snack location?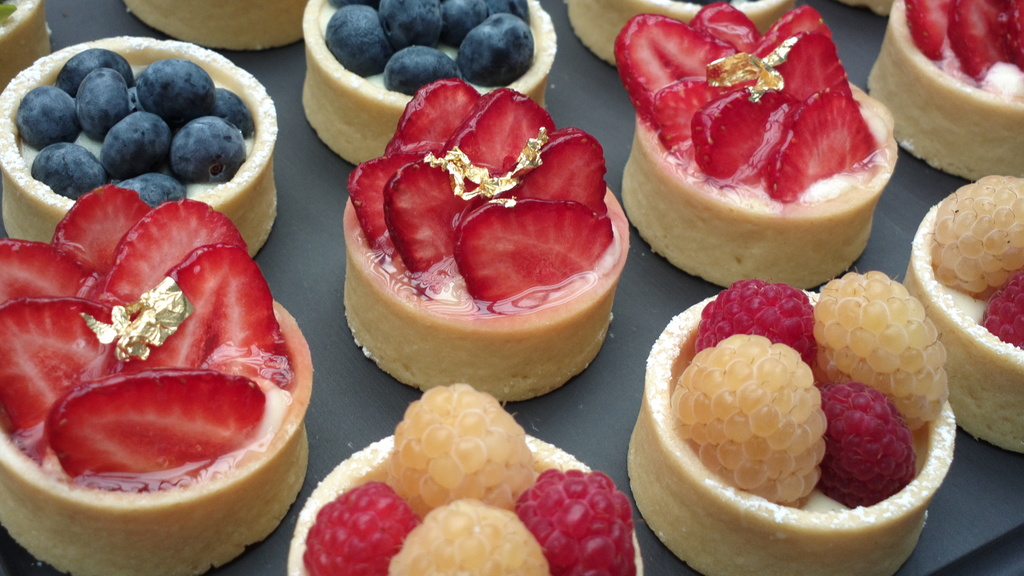
bbox(566, 0, 799, 64)
